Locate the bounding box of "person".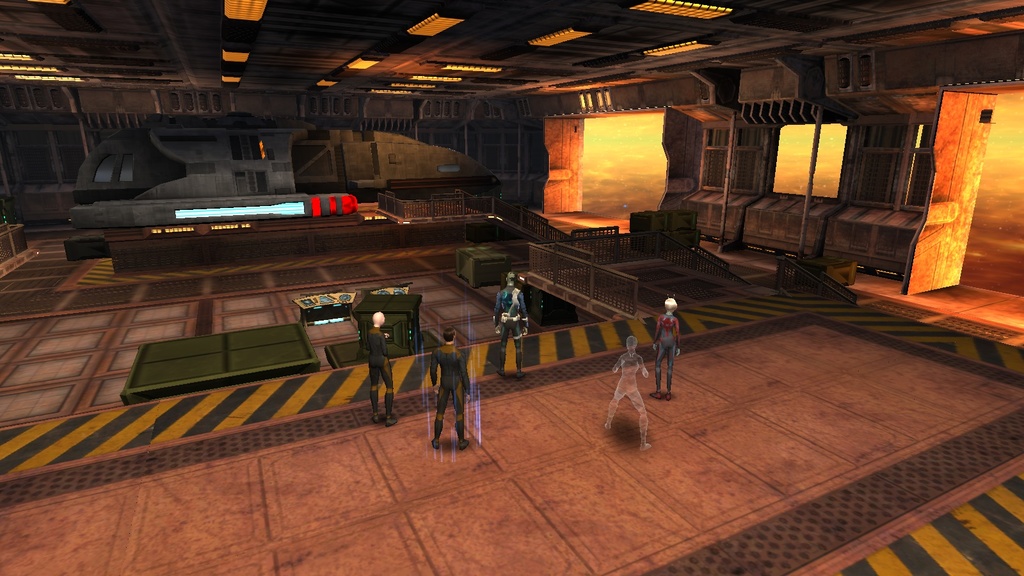
Bounding box: {"left": 605, "top": 337, "right": 648, "bottom": 452}.
